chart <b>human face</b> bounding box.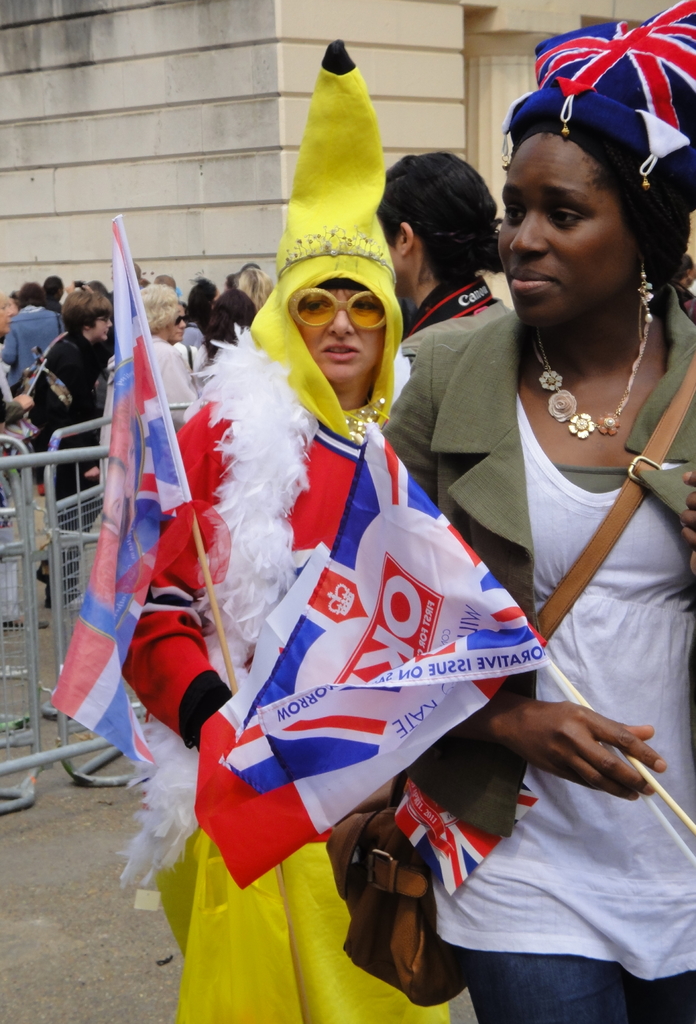
Charted: [290, 285, 384, 384].
